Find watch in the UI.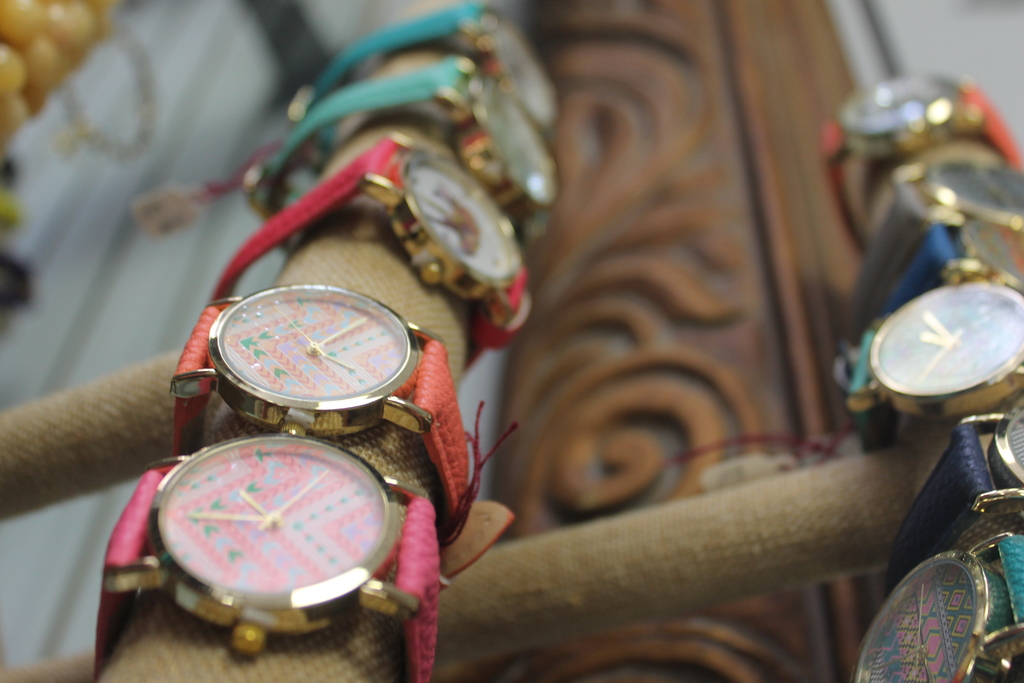
UI element at locate(815, 70, 1023, 238).
